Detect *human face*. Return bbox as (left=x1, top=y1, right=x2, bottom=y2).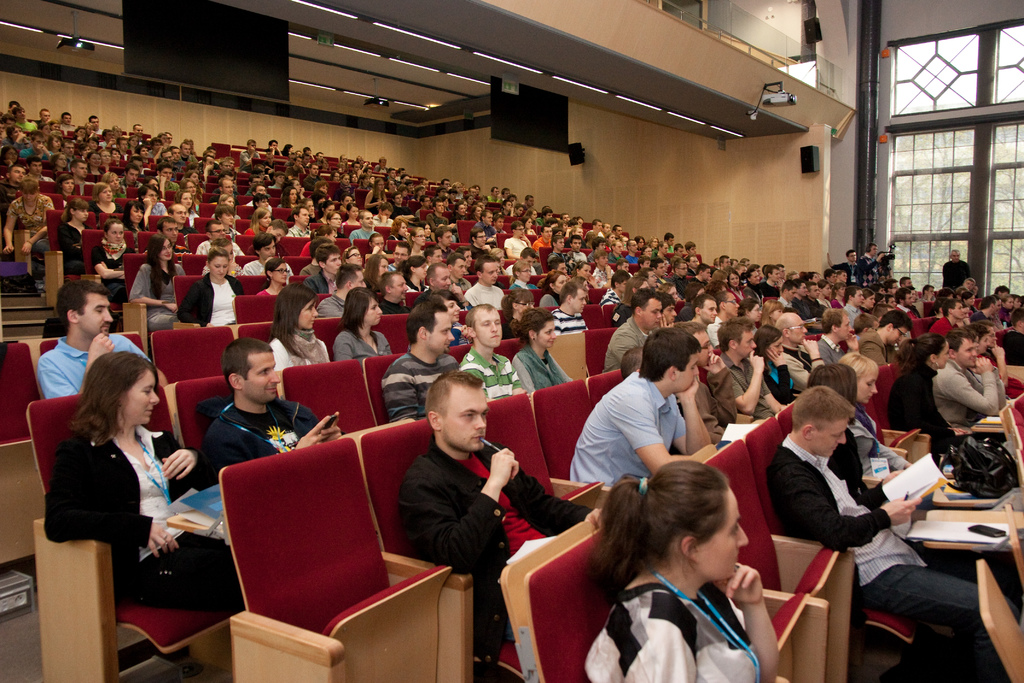
(left=430, top=309, right=455, bottom=356).
